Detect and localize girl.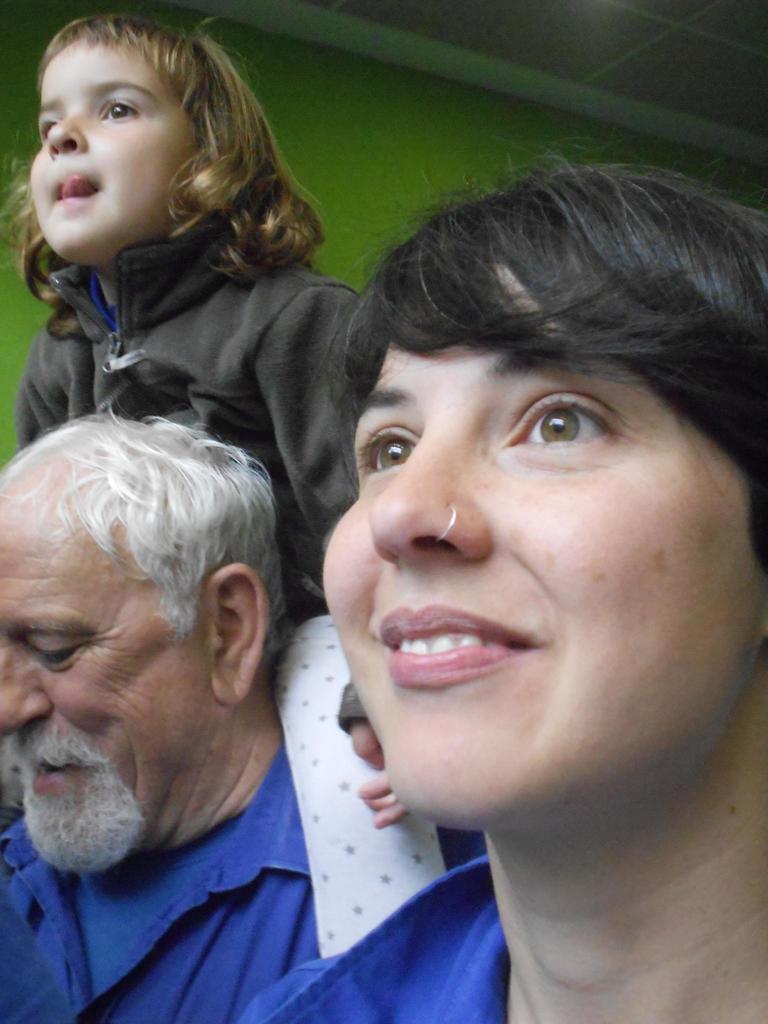
Localized at bbox=[0, 10, 447, 959].
